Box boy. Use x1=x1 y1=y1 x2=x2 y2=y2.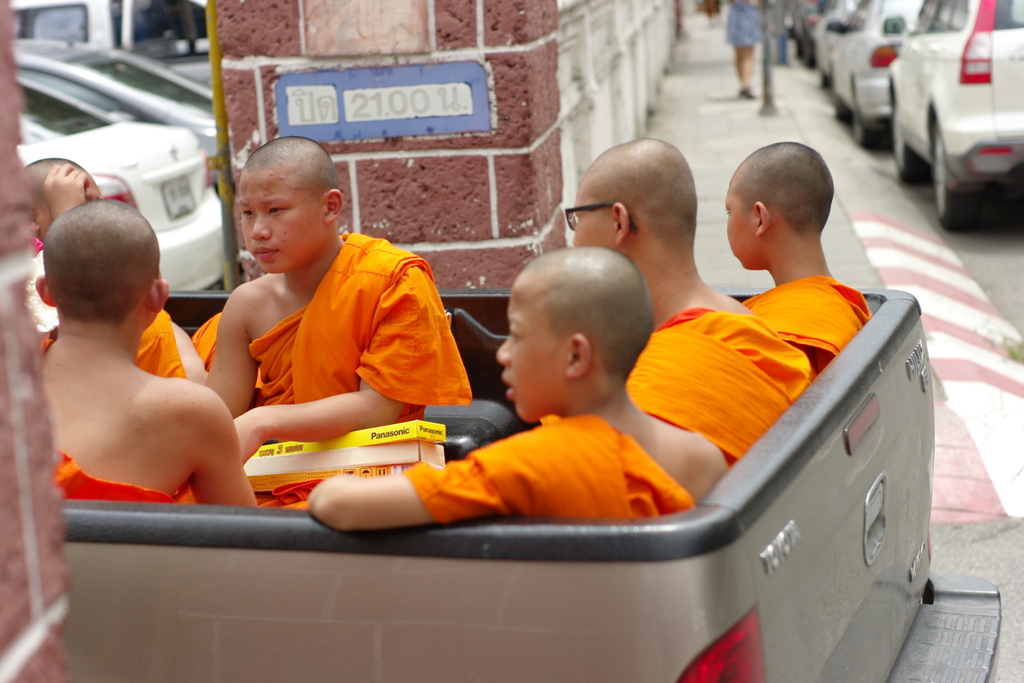
x1=307 y1=248 x2=717 y2=527.
